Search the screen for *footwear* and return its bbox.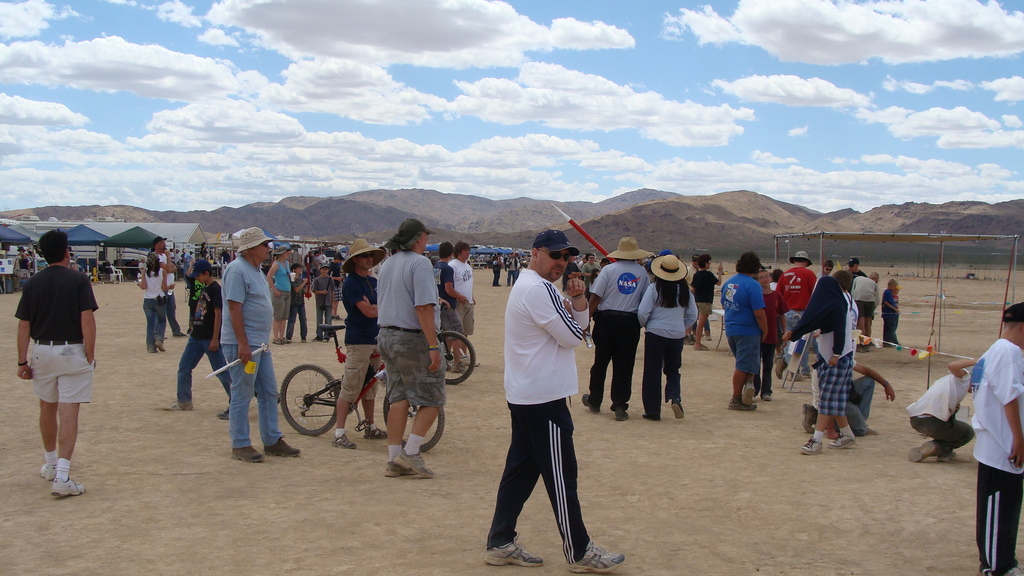
Found: region(395, 451, 437, 479).
